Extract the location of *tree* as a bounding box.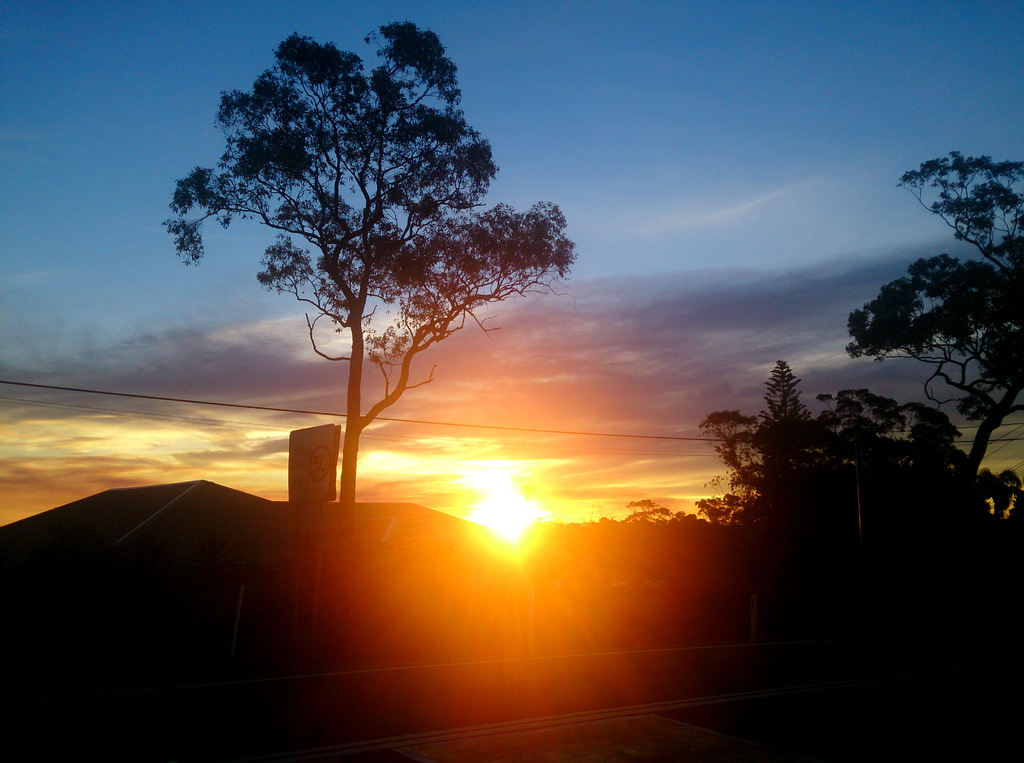
(172, 17, 560, 507).
